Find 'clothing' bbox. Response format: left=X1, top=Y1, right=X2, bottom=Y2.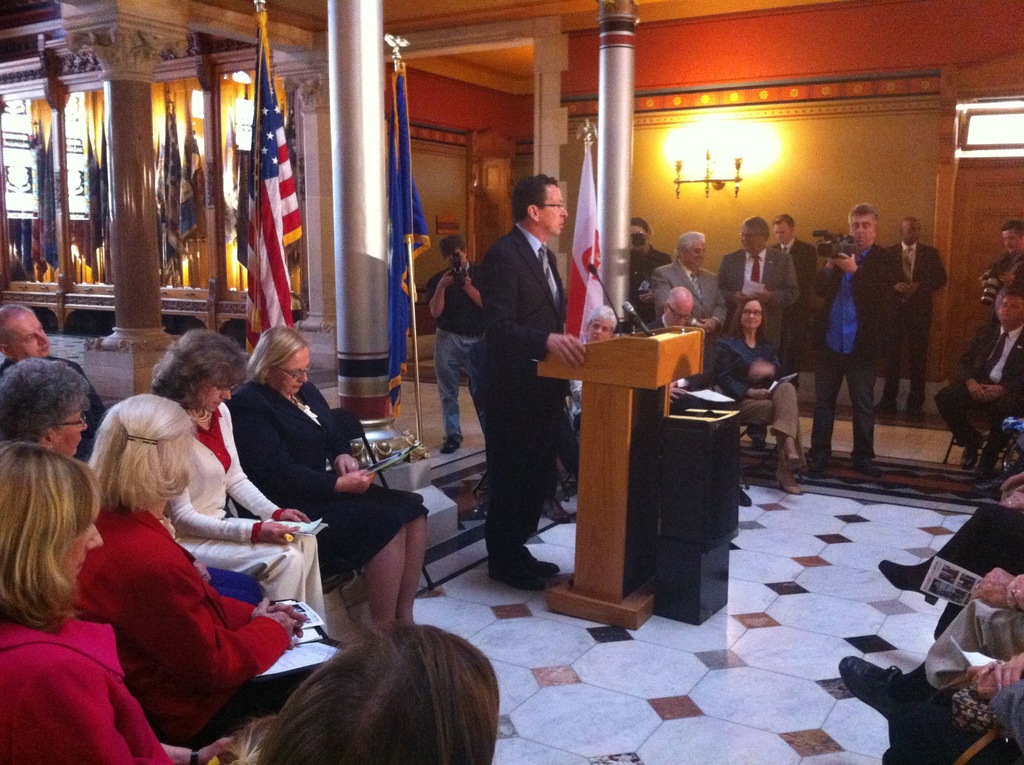
left=76, top=474, right=288, bottom=739.
